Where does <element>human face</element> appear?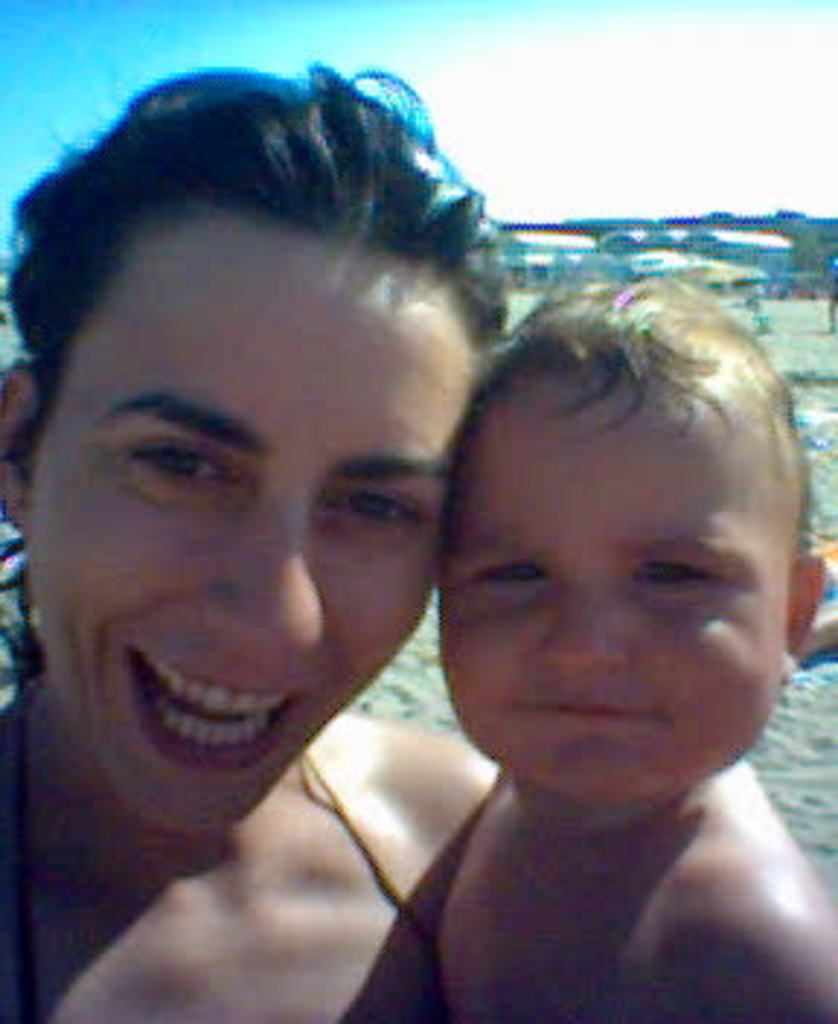
Appears at BBox(29, 224, 480, 835).
